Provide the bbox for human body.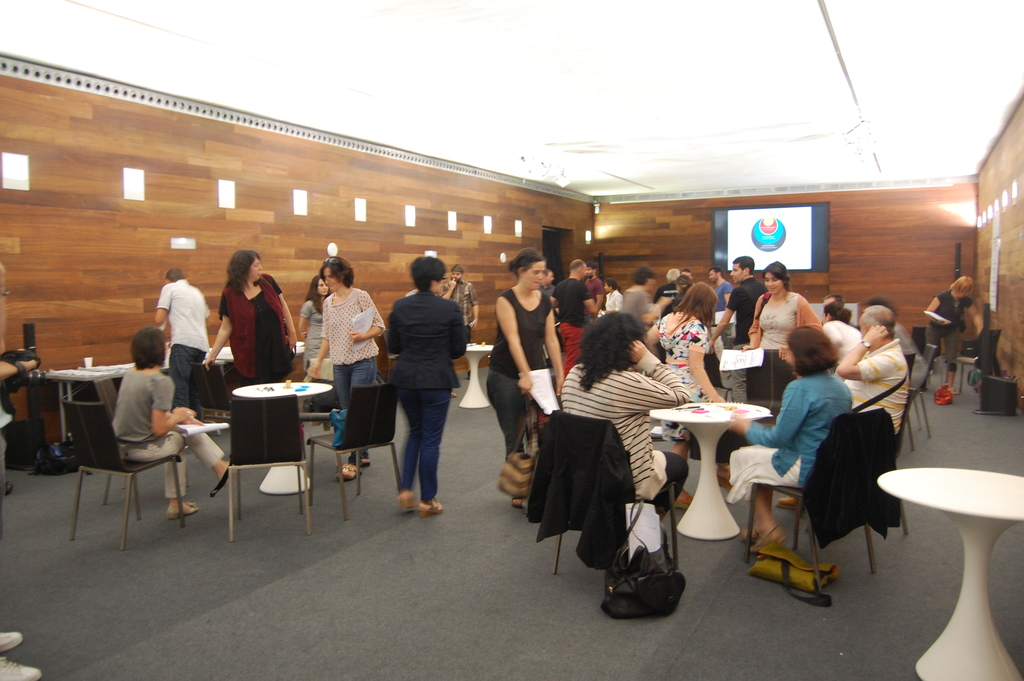
817,309,855,377.
